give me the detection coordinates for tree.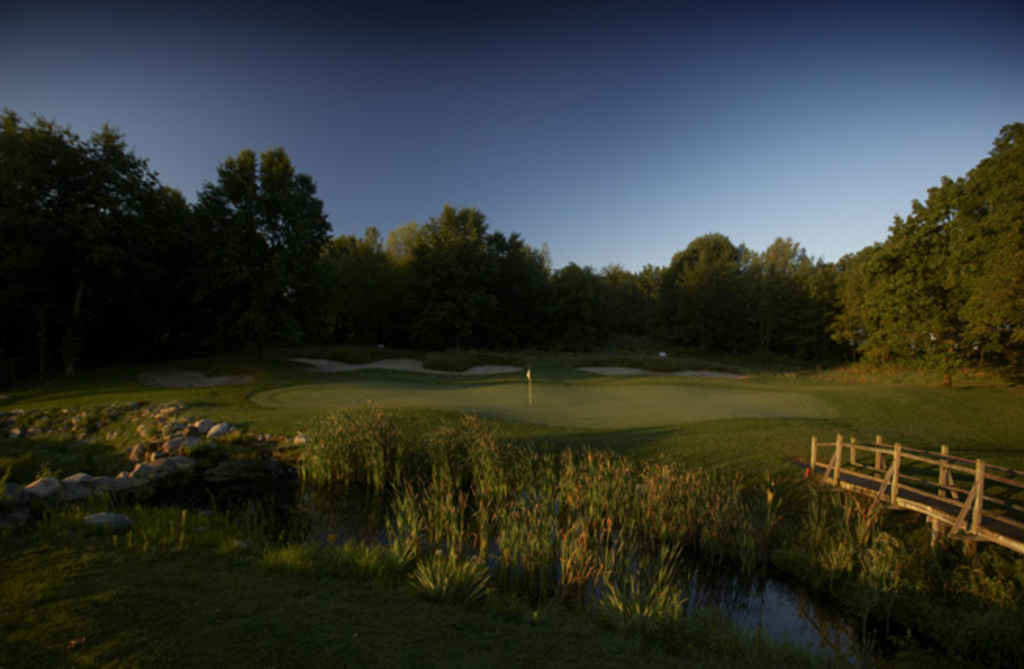
(736,231,835,352).
